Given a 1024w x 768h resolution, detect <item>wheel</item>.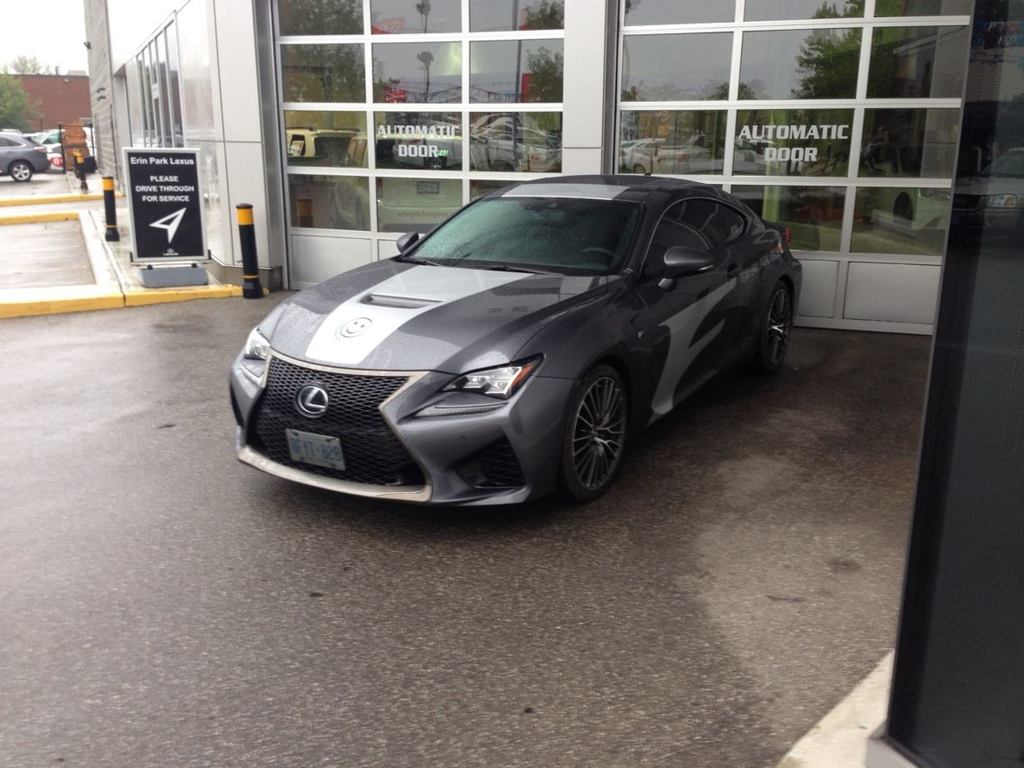
crop(10, 160, 31, 182).
